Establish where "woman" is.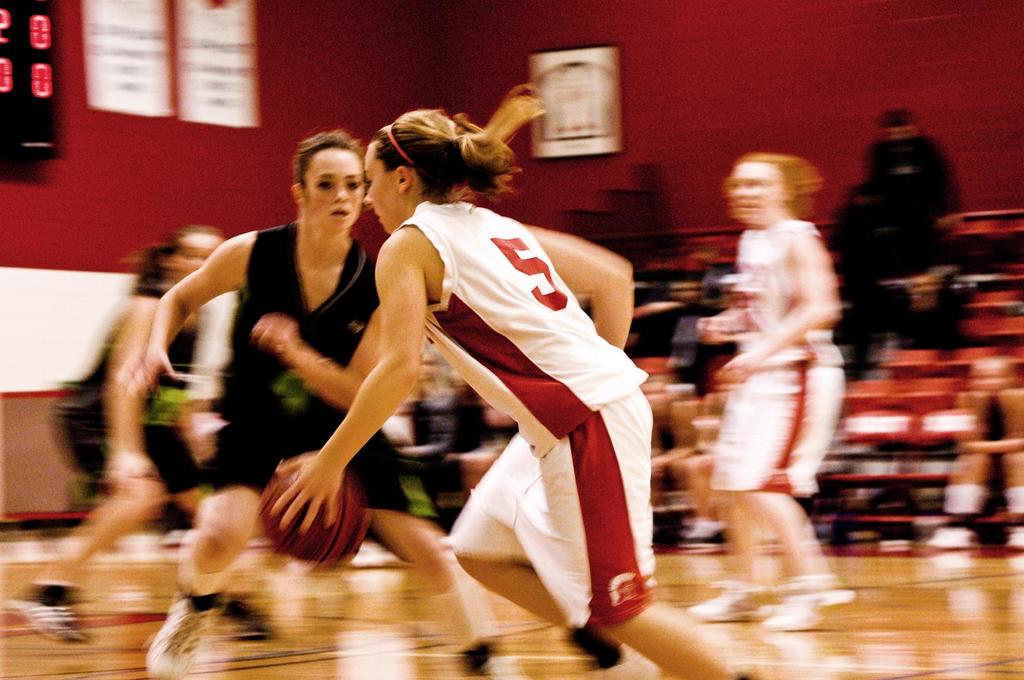
Established at bbox=(692, 148, 859, 629).
